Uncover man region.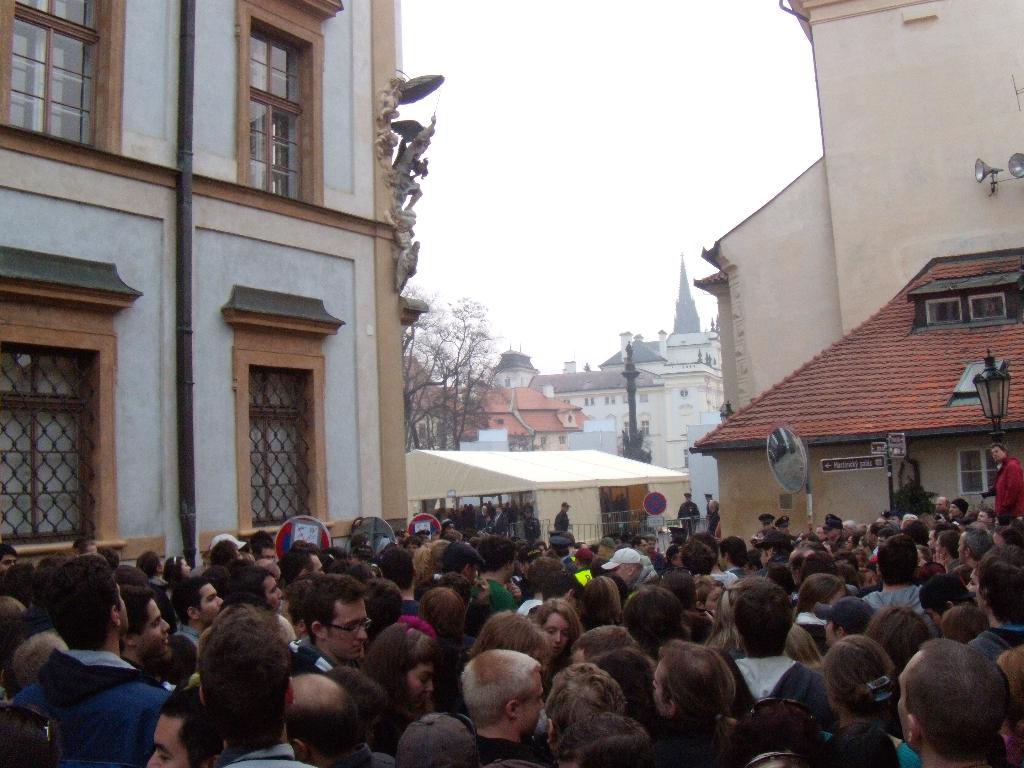
Uncovered: (457,655,561,767).
